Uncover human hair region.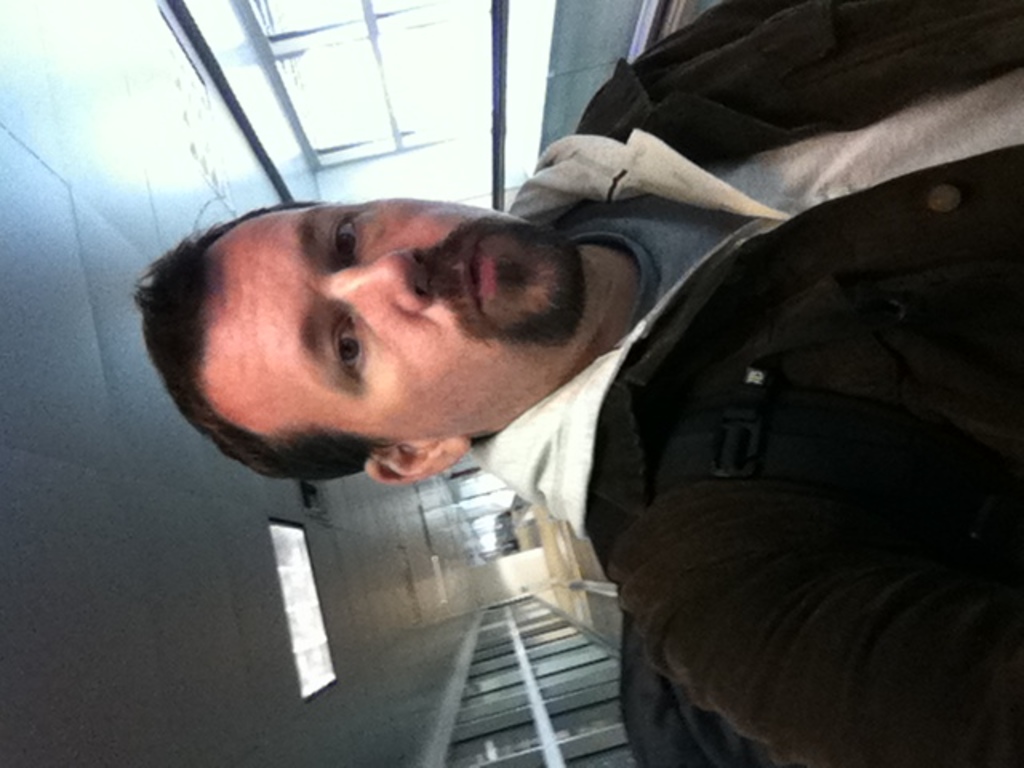
Uncovered: Rect(136, 195, 381, 477).
